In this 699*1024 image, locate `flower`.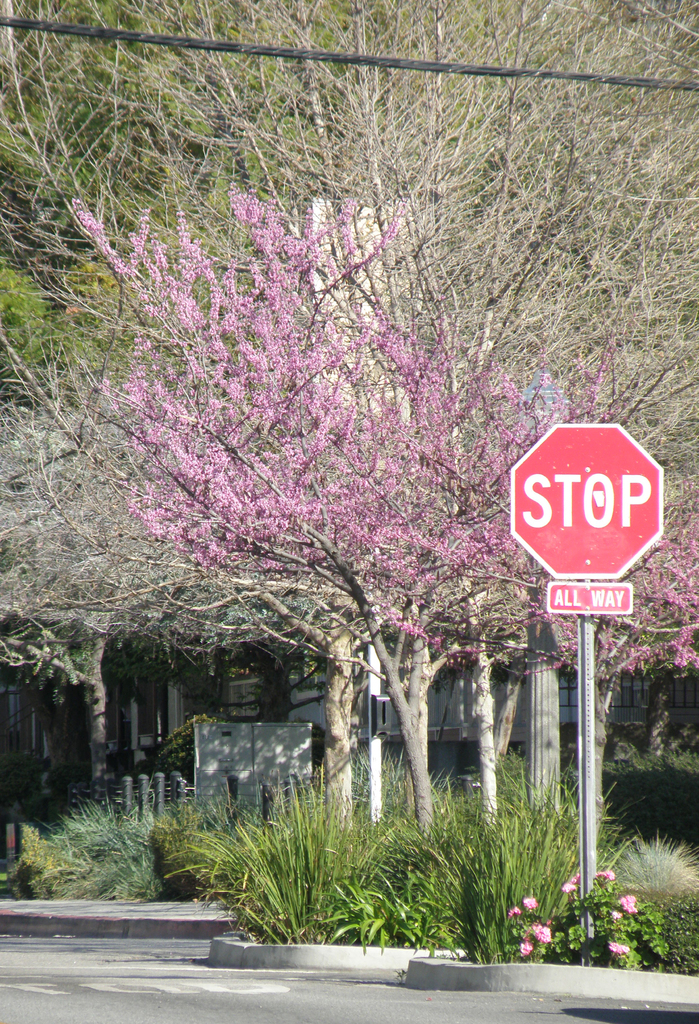
Bounding box: bbox(514, 932, 533, 953).
